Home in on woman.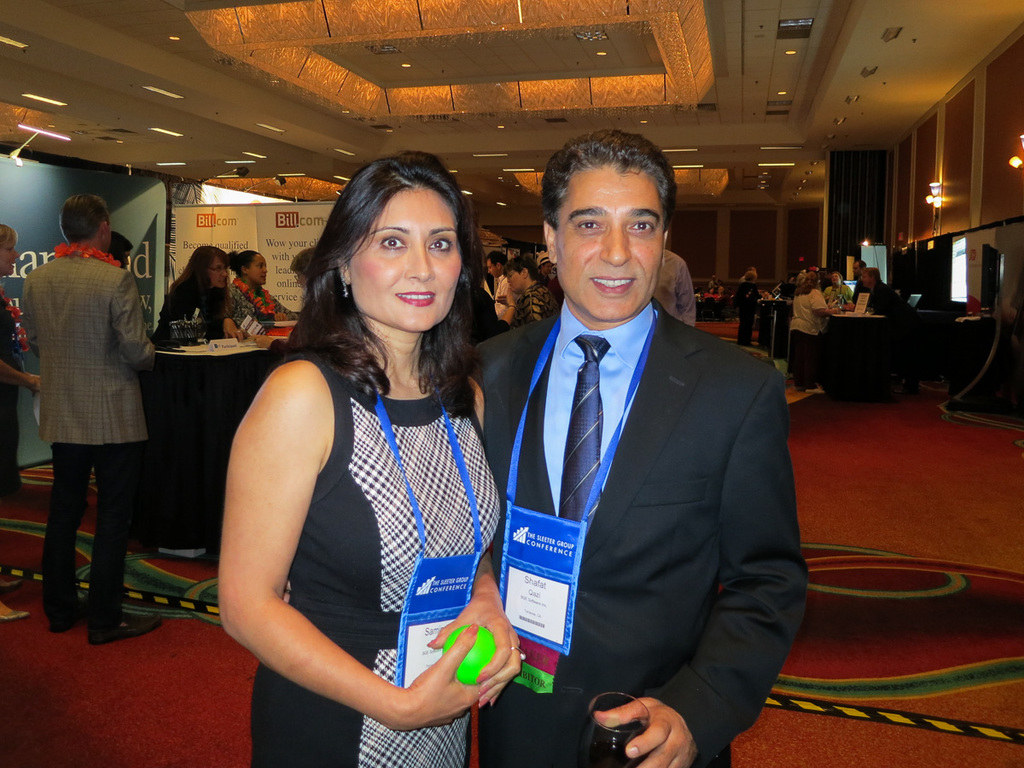
Homed in at x1=159, y1=236, x2=245, y2=343.
